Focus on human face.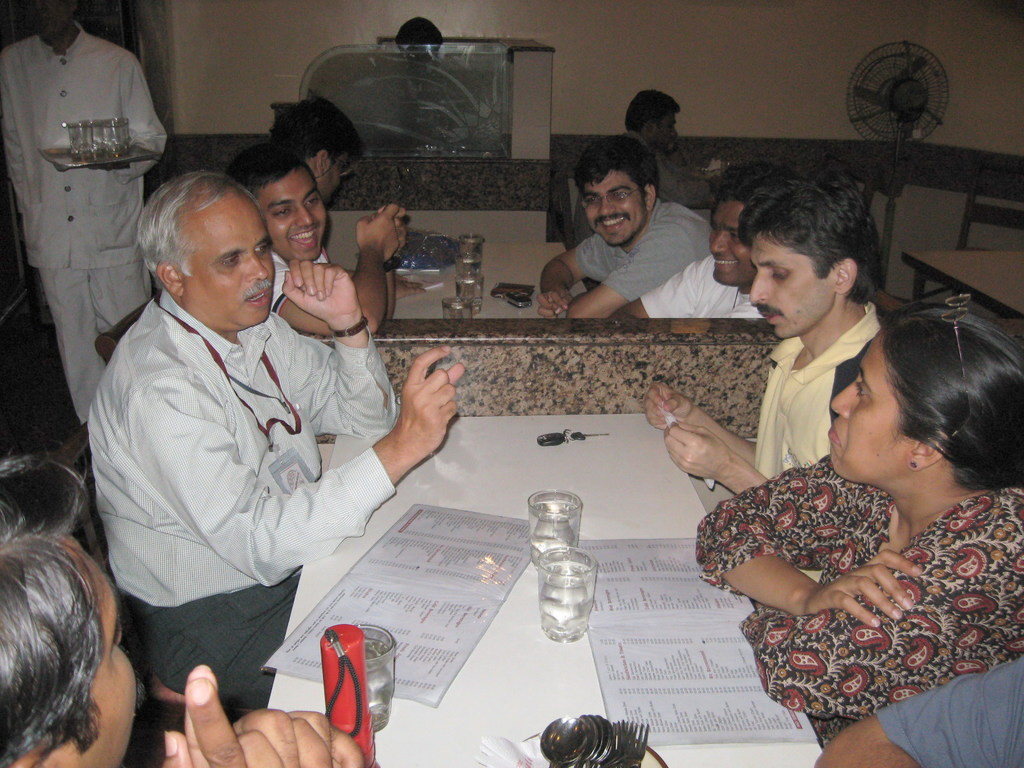
Focused at detection(706, 196, 755, 291).
